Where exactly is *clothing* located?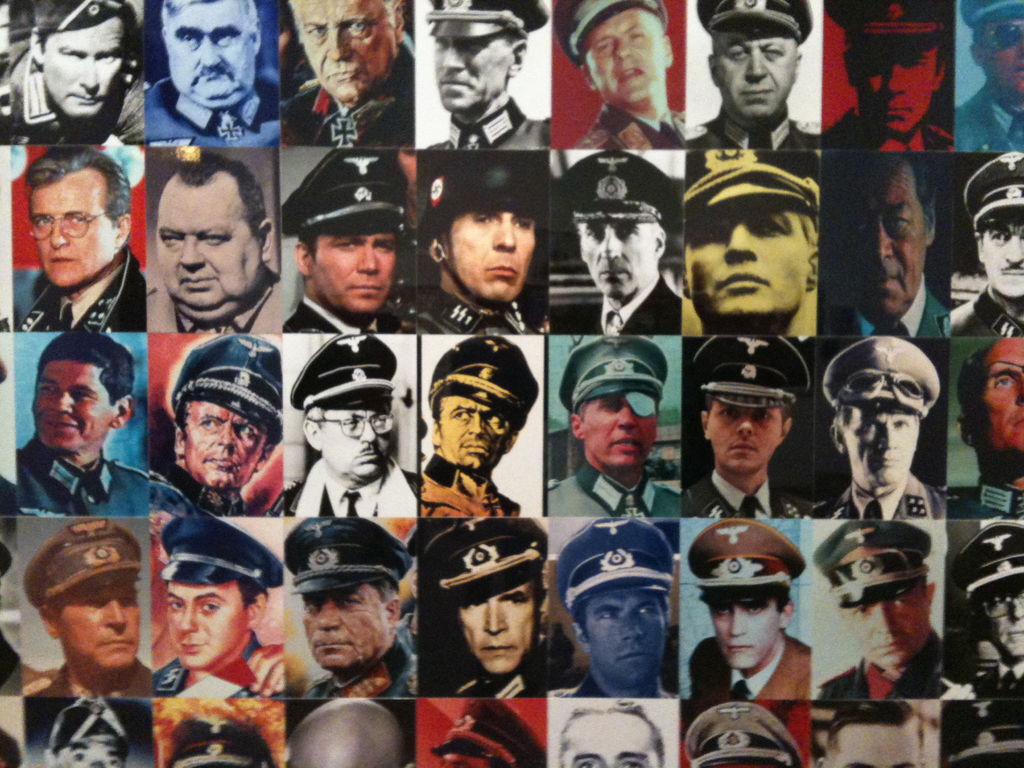
Its bounding box is left=147, top=268, right=282, bottom=331.
